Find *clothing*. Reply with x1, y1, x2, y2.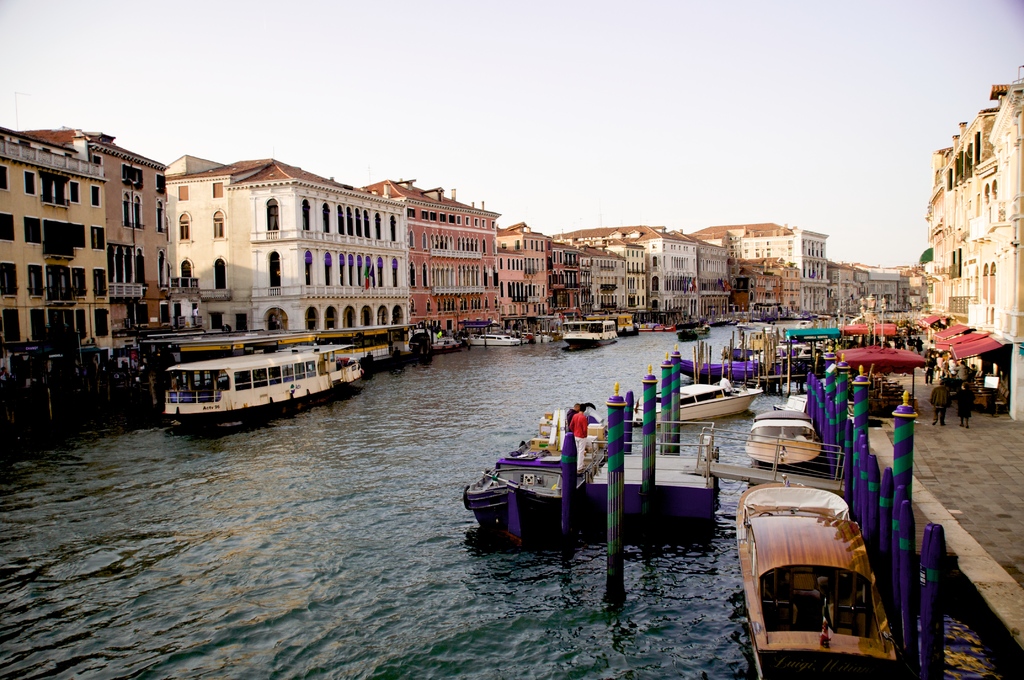
571, 410, 586, 469.
